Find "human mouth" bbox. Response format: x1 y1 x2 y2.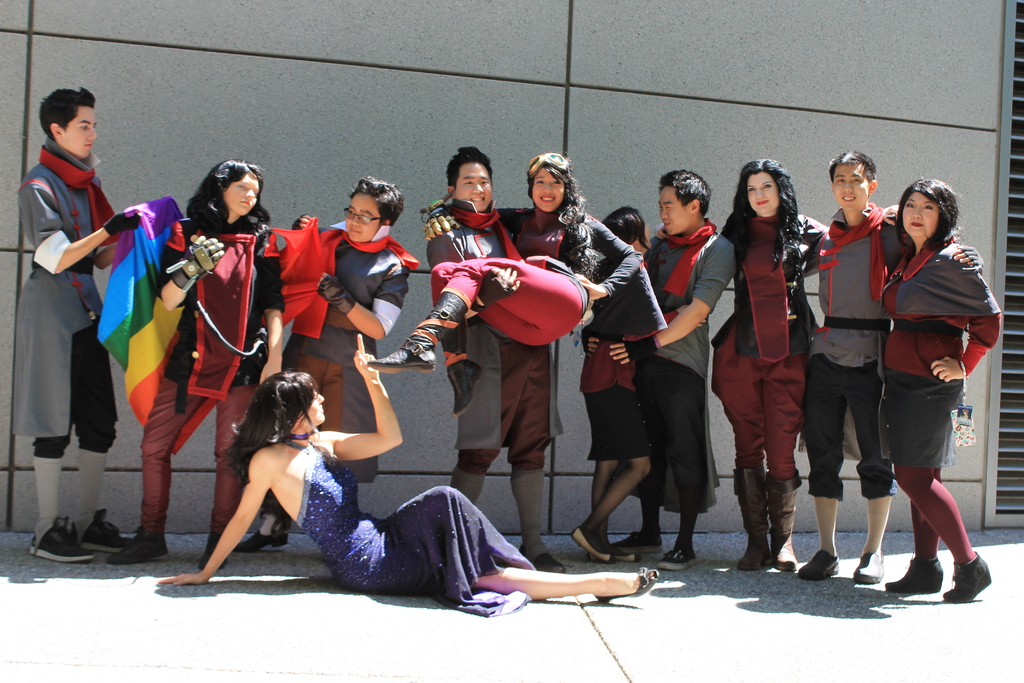
537 191 561 206.
